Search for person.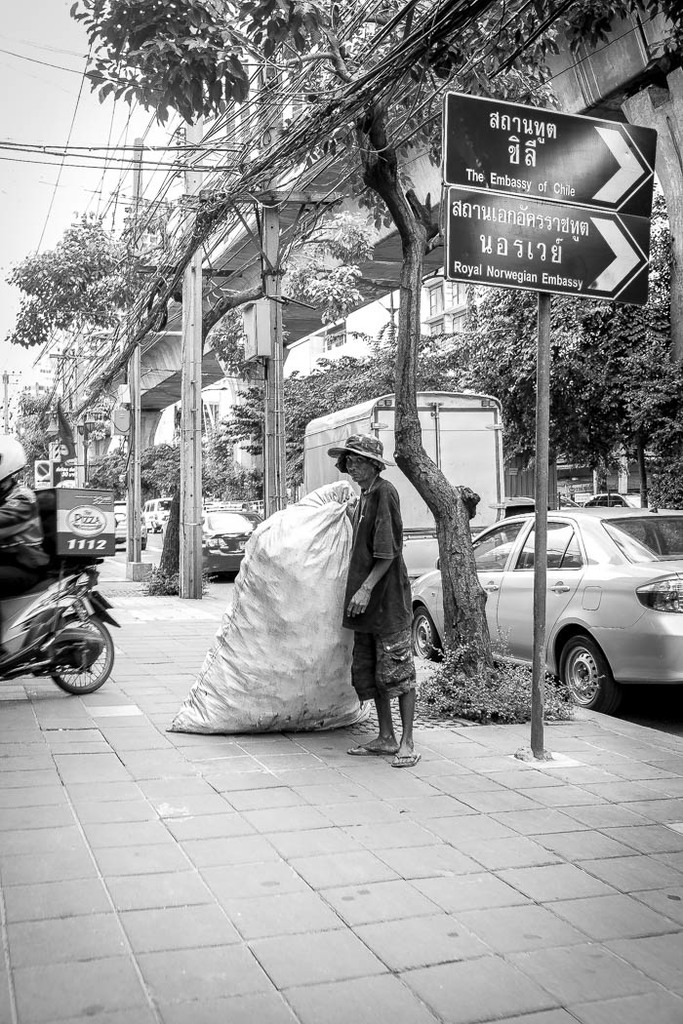
Found at <box>0,420,35,615</box>.
